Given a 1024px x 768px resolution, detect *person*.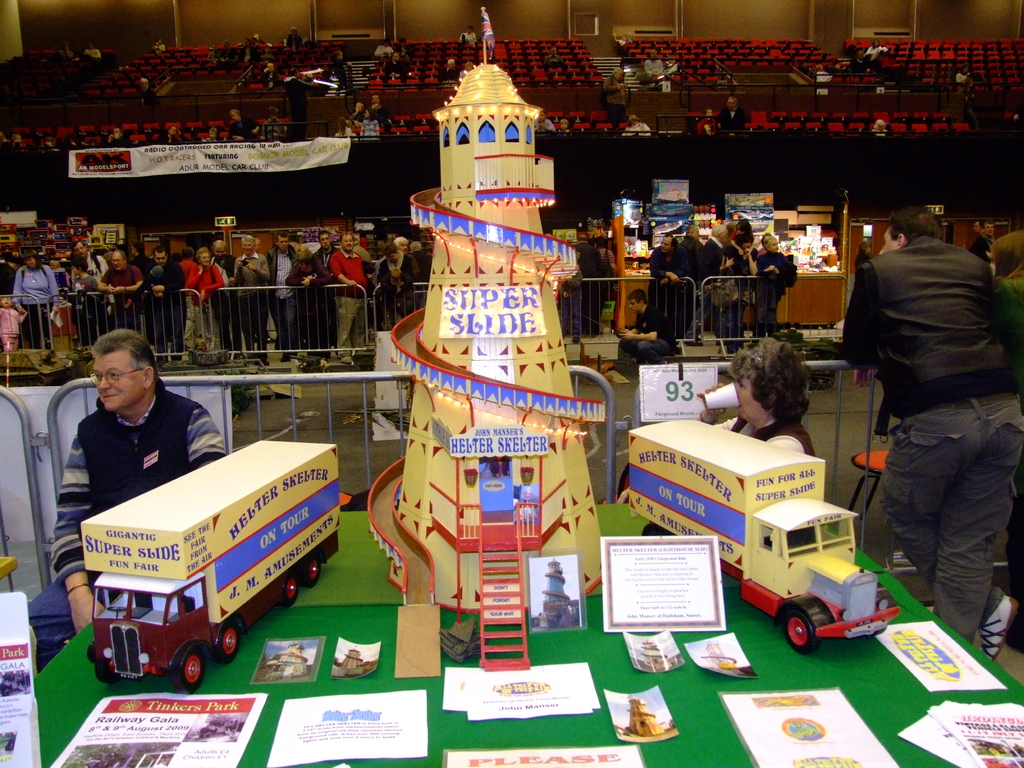
box=[184, 243, 225, 352].
